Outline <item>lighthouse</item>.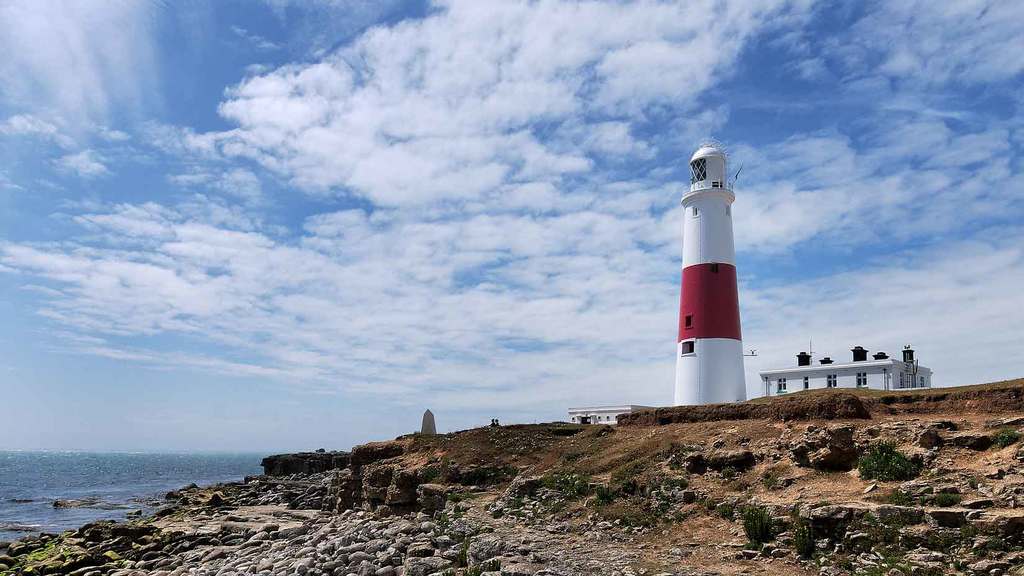
Outline: 662,136,770,406.
